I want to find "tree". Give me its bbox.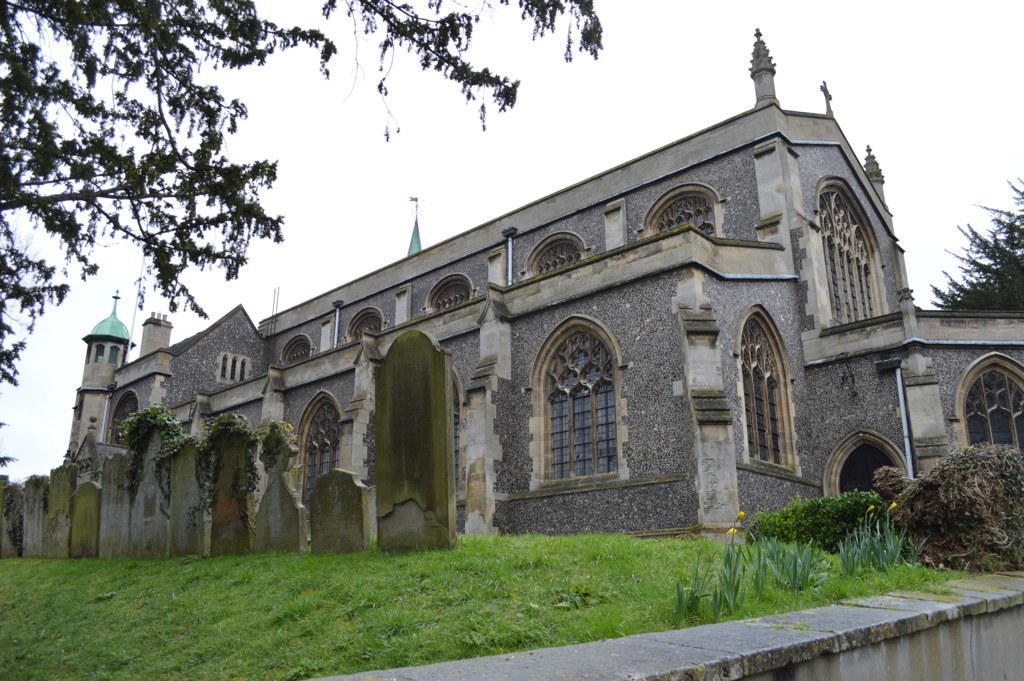
pyautogui.locateOnScreen(912, 176, 1023, 319).
